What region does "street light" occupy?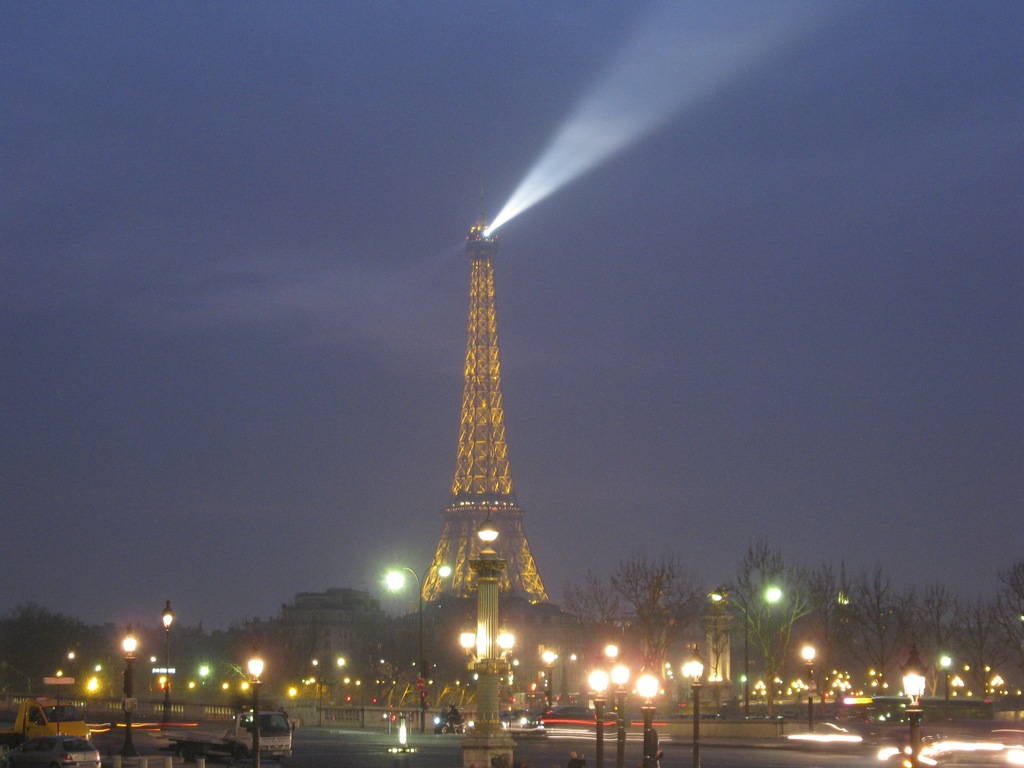
(x1=637, y1=668, x2=661, y2=767).
